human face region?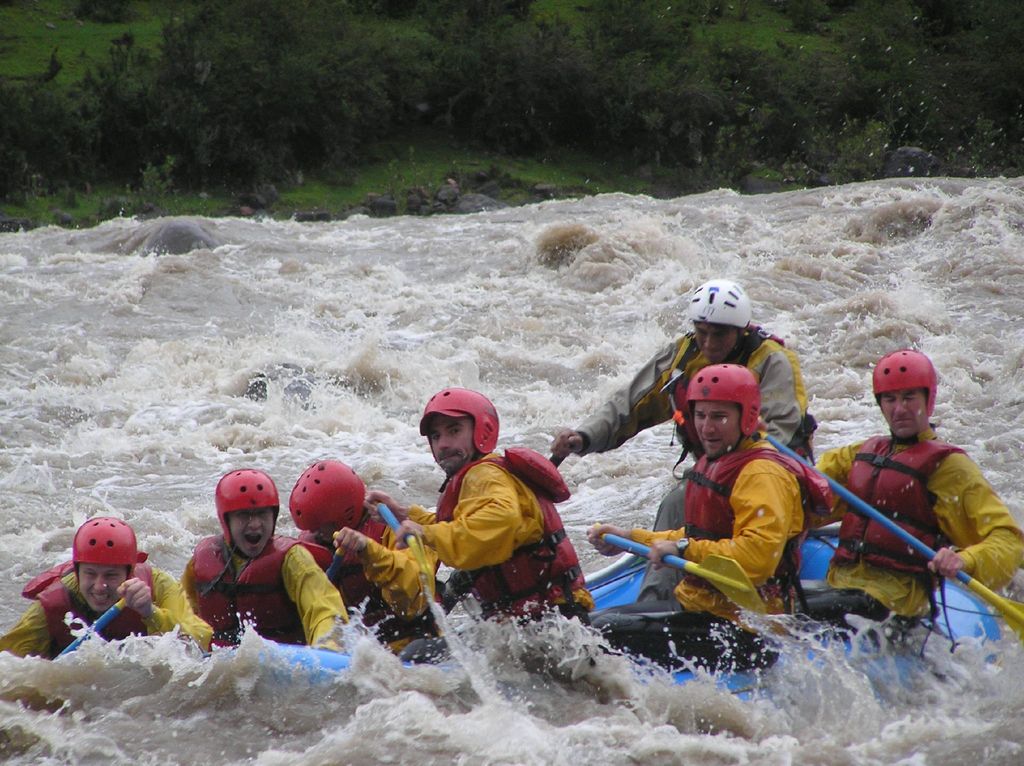
Rect(228, 503, 280, 547)
